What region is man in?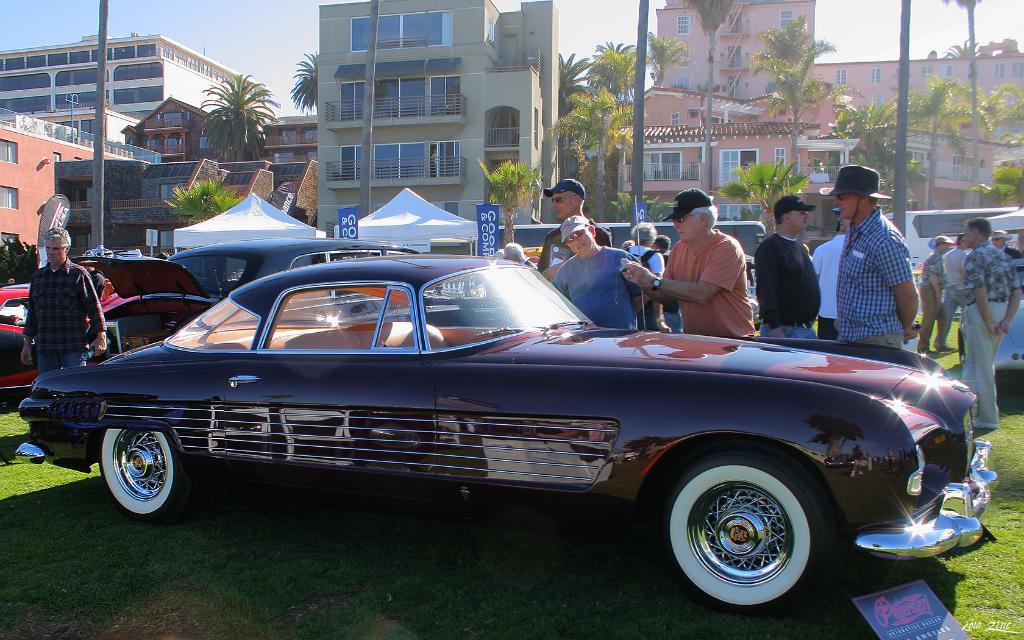
[left=812, top=221, right=849, bottom=338].
